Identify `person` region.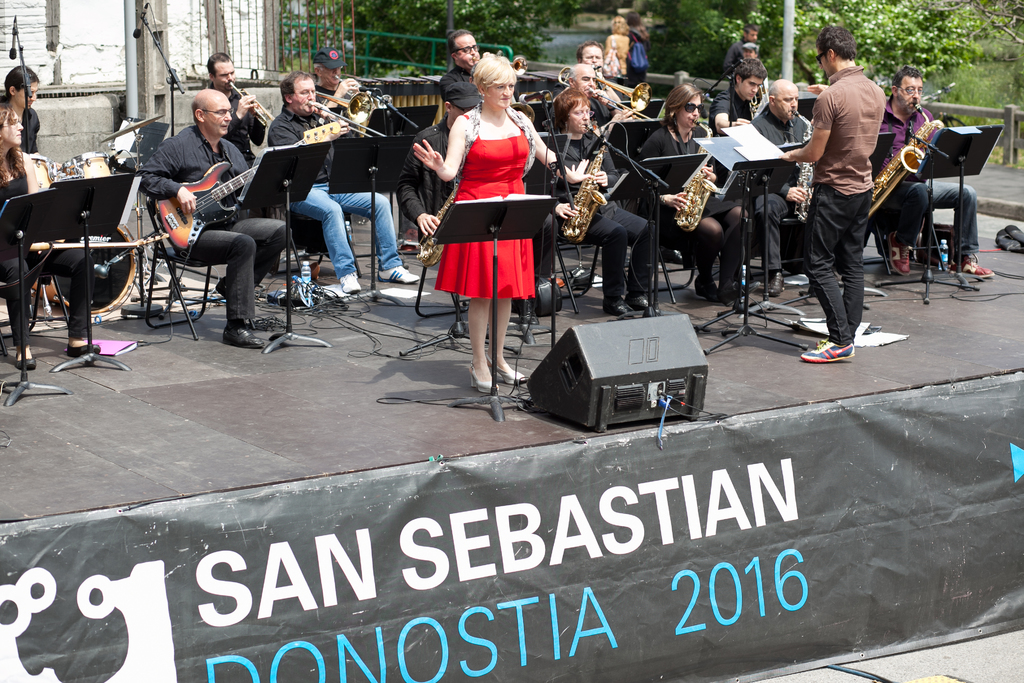
Region: <bbox>267, 72, 420, 293</bbox>.
